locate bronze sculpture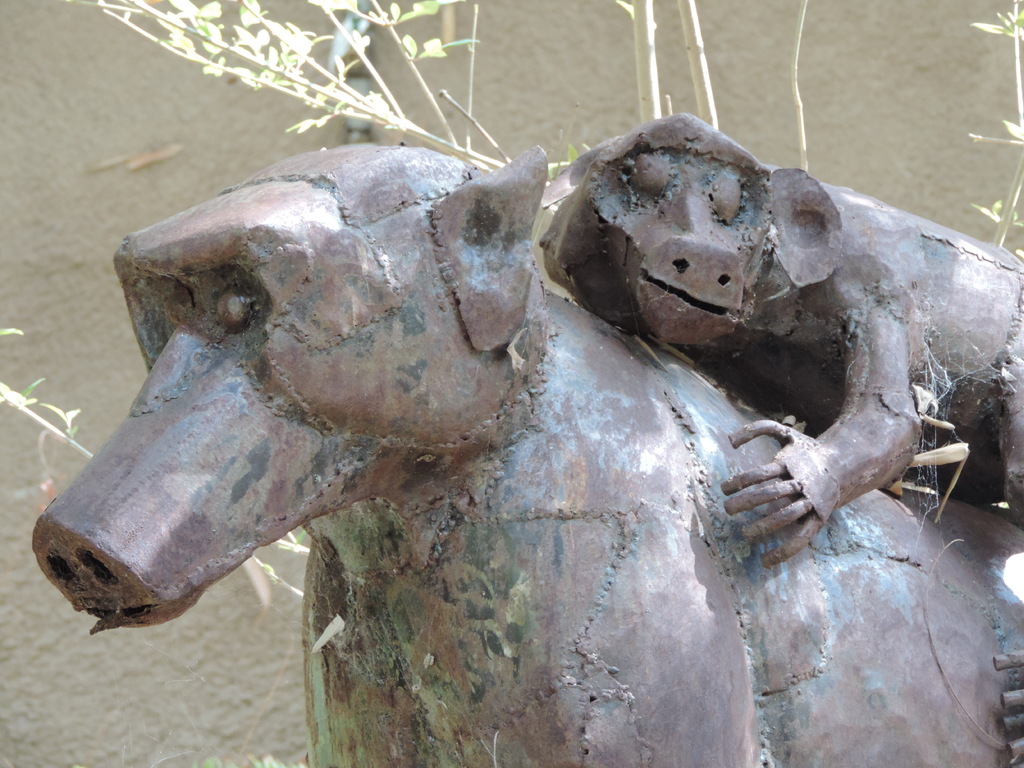
select_region(13, 117, 1023, 724)
